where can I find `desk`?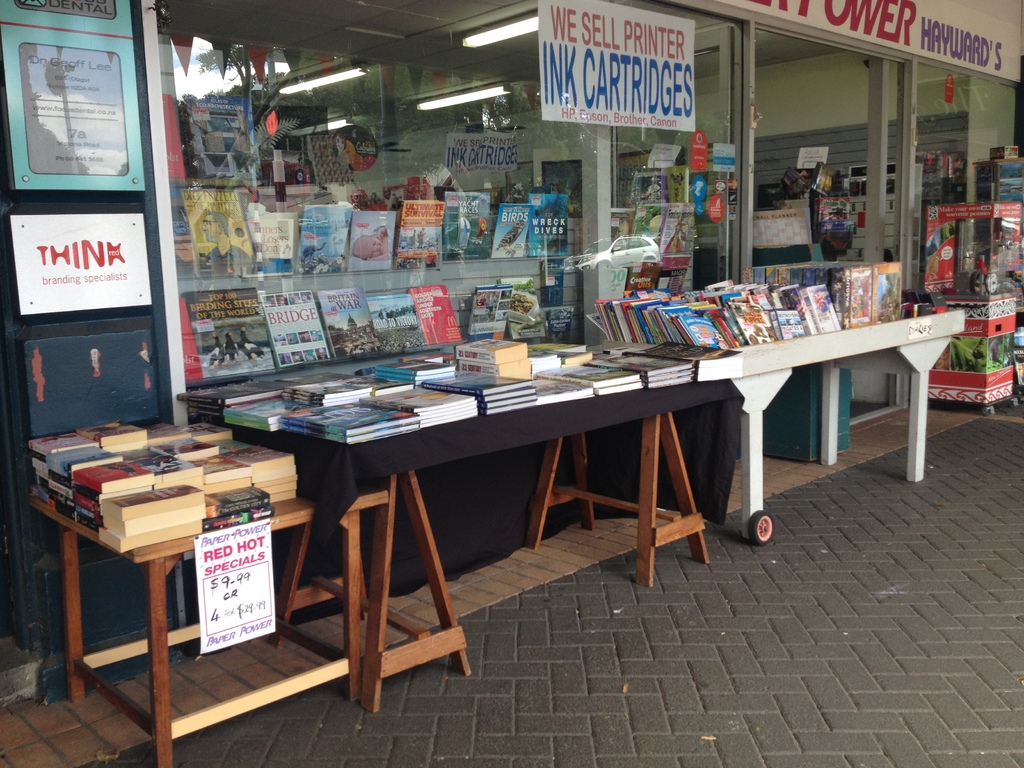
You can find it at l=220, t=319, r=770, b=685.
